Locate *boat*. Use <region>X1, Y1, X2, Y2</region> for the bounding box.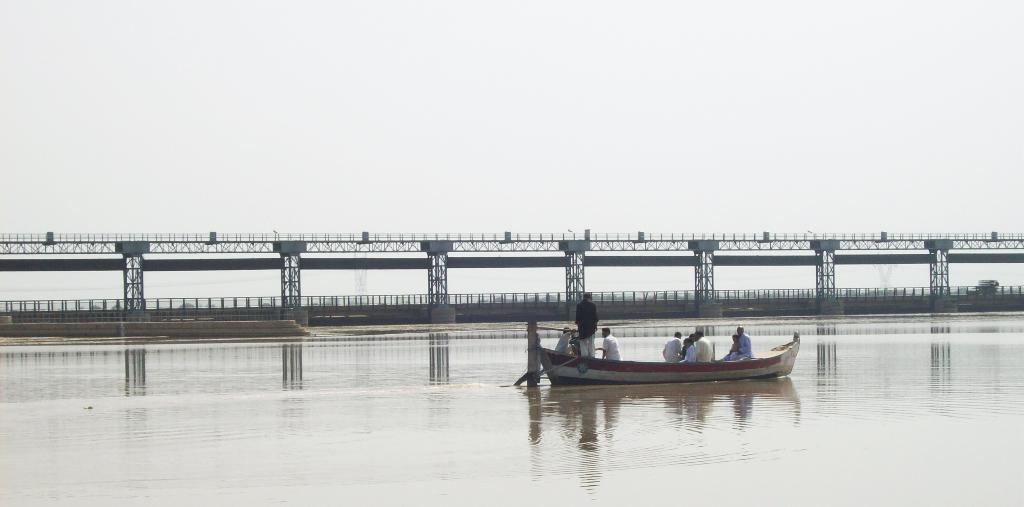
<region>515, 318, 808, 398</region>.
